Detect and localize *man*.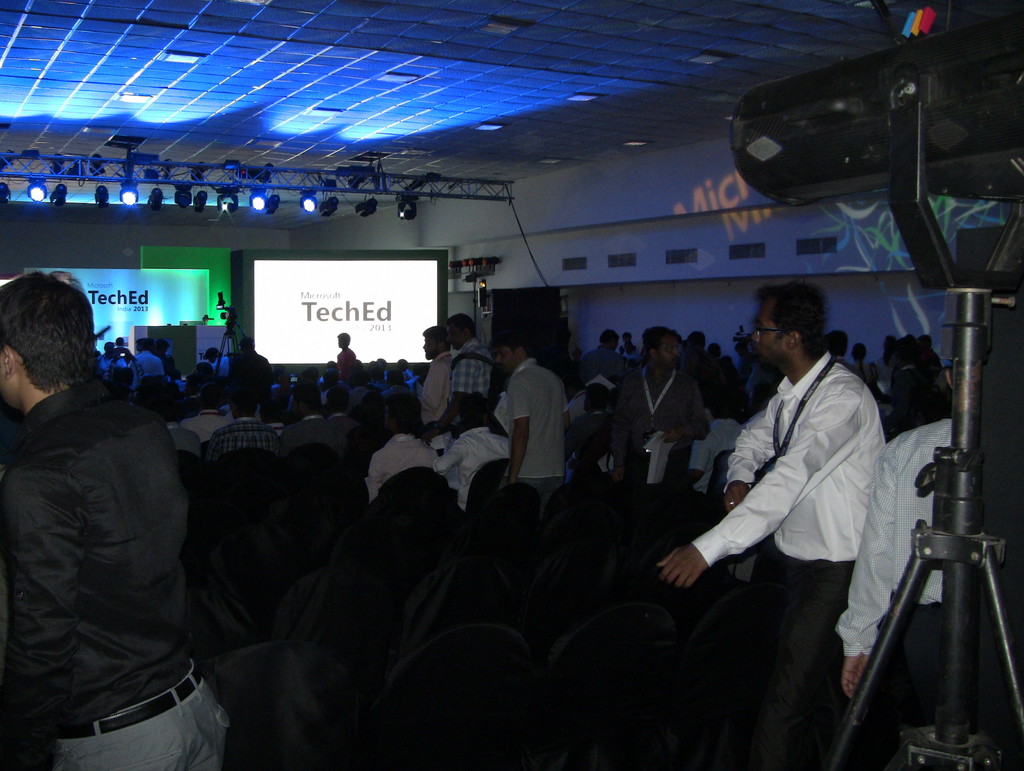
Localized at <bbox>4, 265, 220, 767</bbox>.
